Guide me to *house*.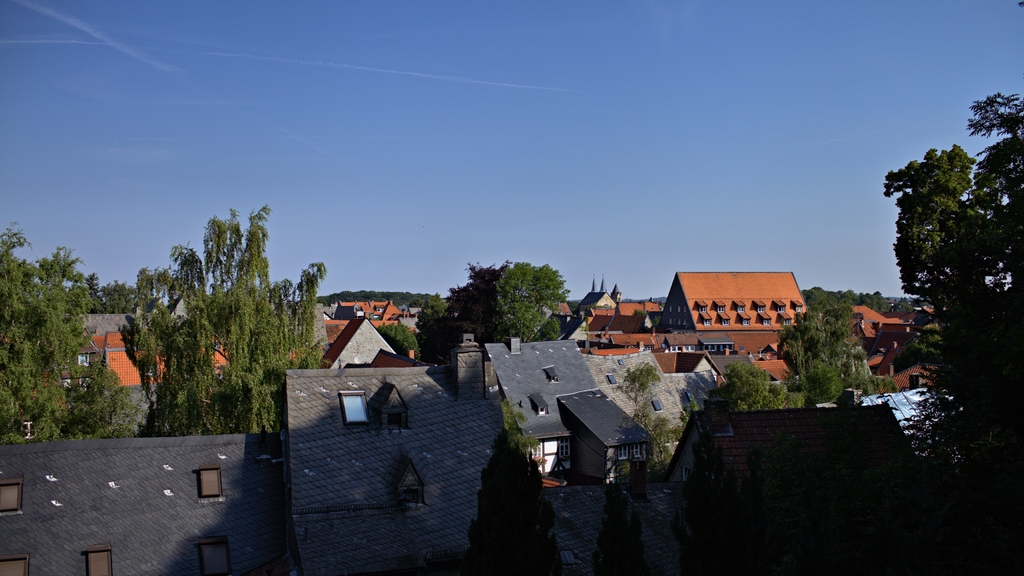
Guidance: locate(618, 248, 831, 364).
